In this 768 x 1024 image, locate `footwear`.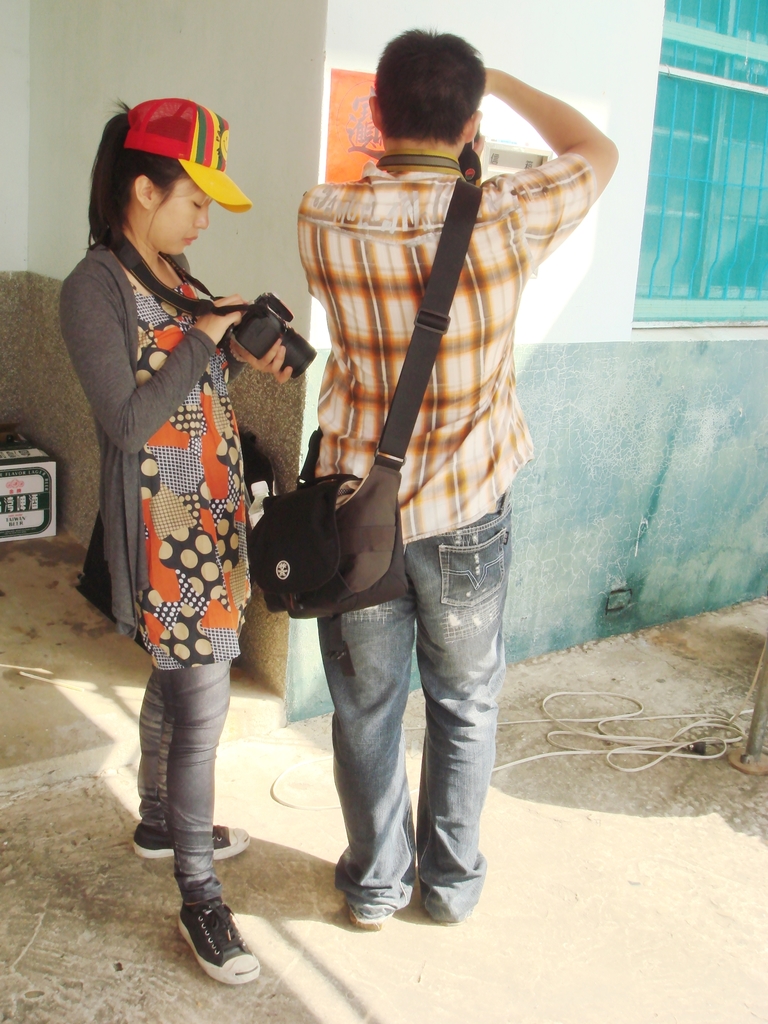
Bounding box: region(337, 898, 394, 928).
